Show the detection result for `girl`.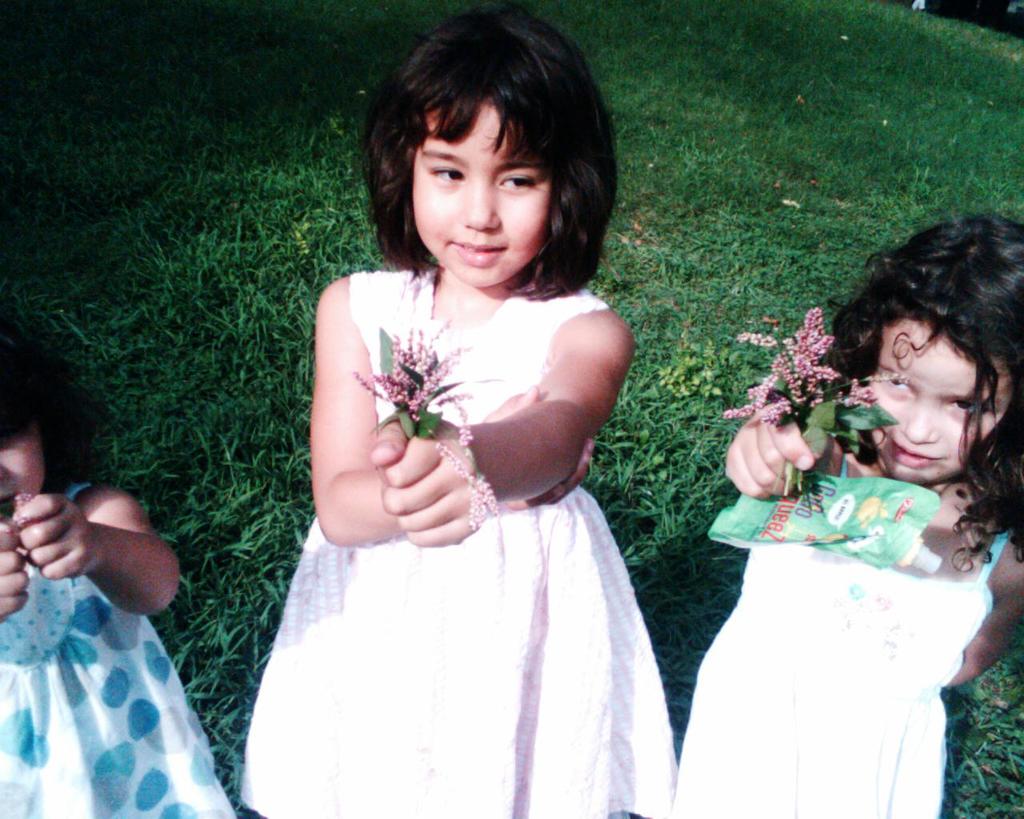
<bbox>237, 11, 679, 818</bbox>.
